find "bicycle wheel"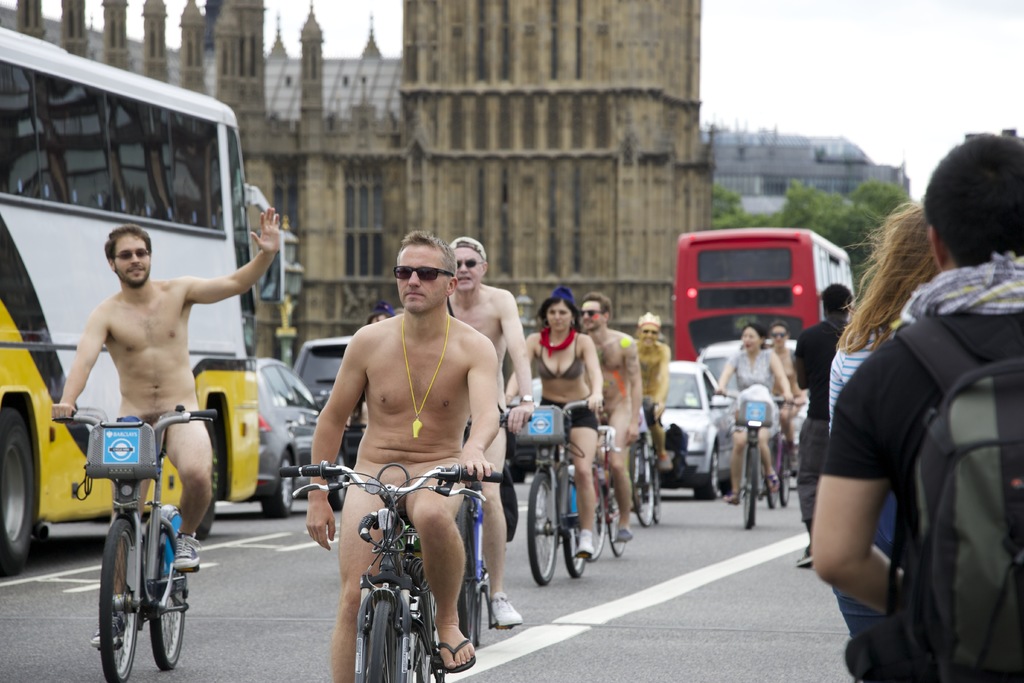
[781,448,792,511]
